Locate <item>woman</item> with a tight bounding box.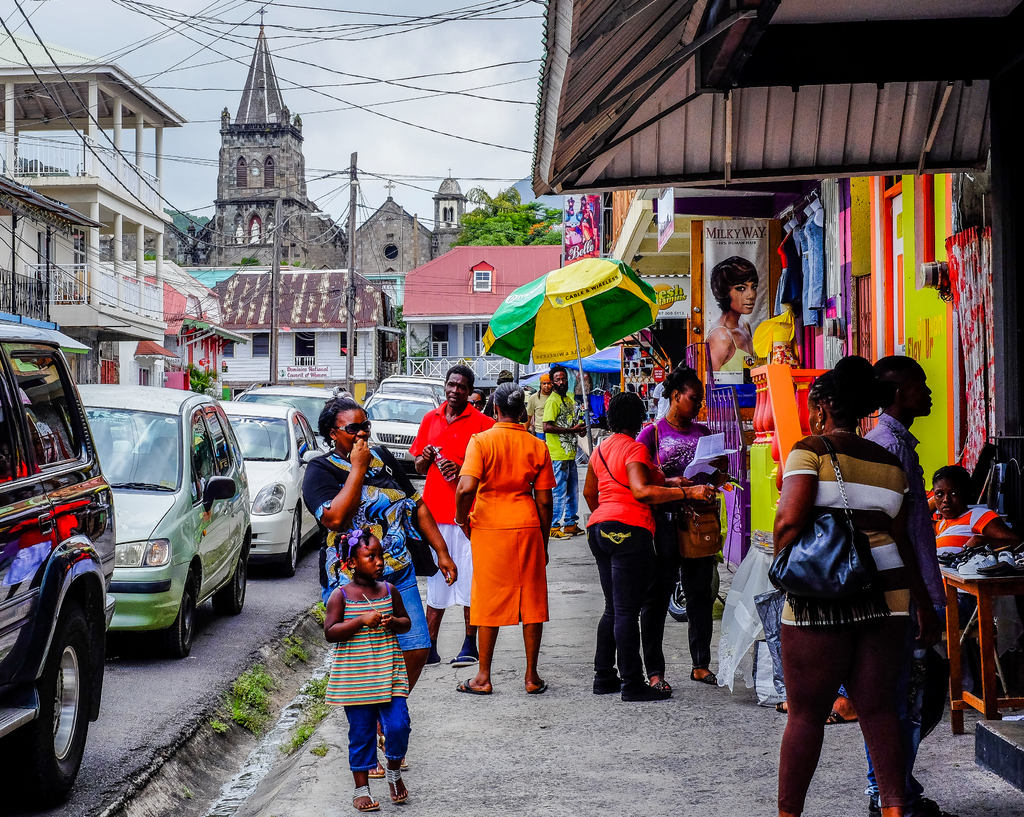
pyautogui.locateOnScreen(704, 253, 765, 371).
